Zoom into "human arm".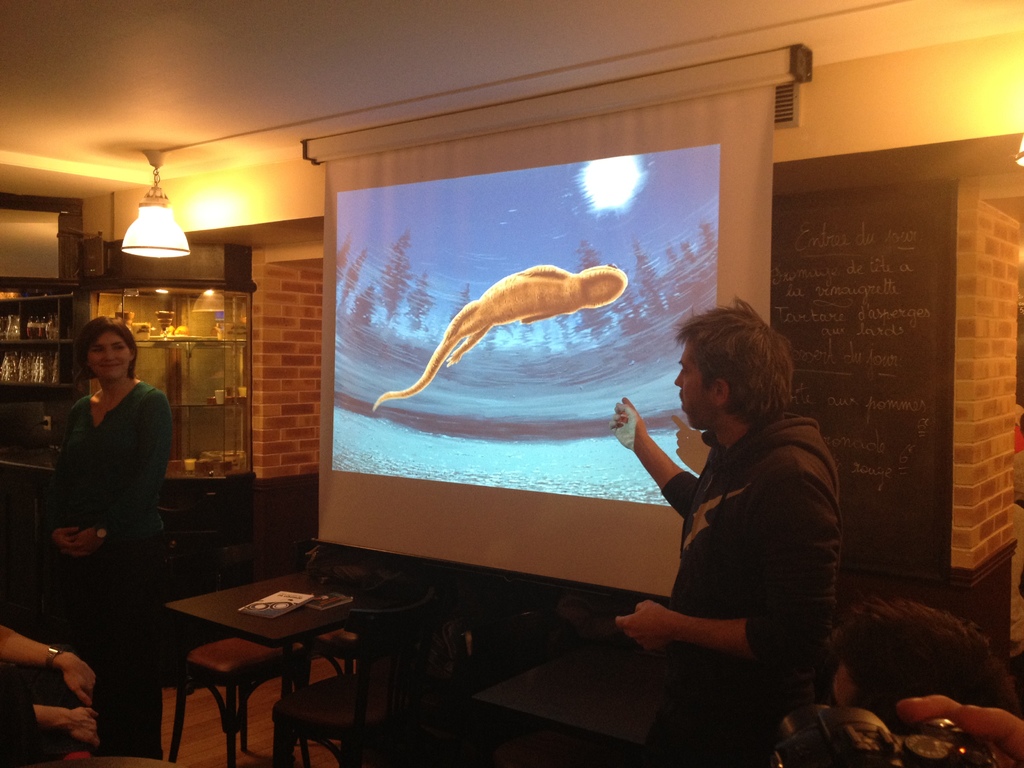
Zoom target: crop(44, 480, 75, 583).
